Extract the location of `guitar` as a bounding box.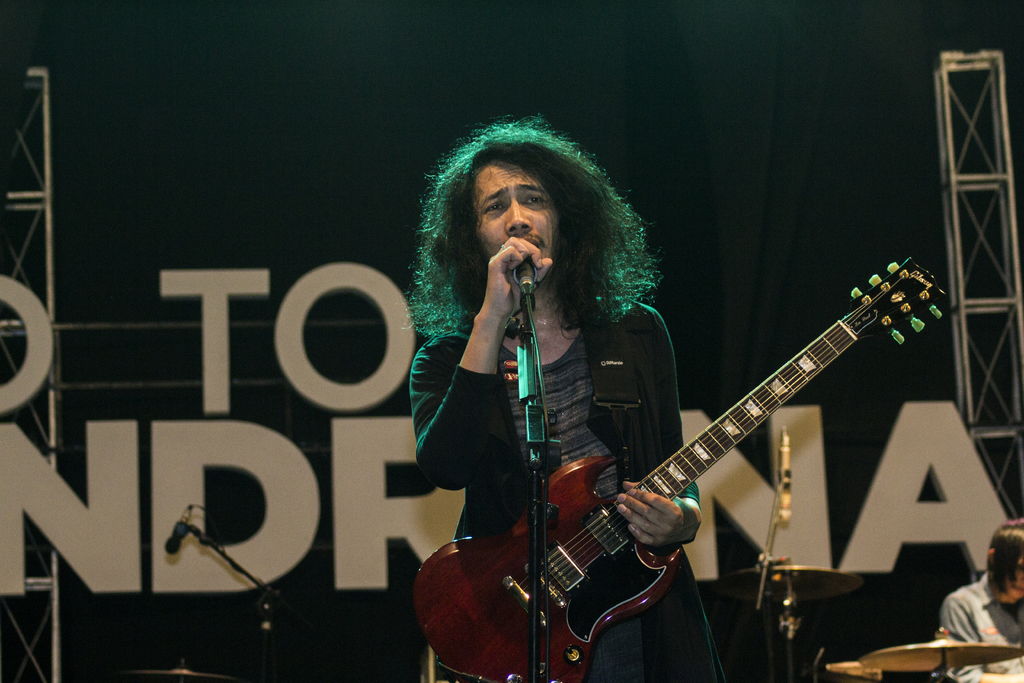
[431, 255, 945, 679].
